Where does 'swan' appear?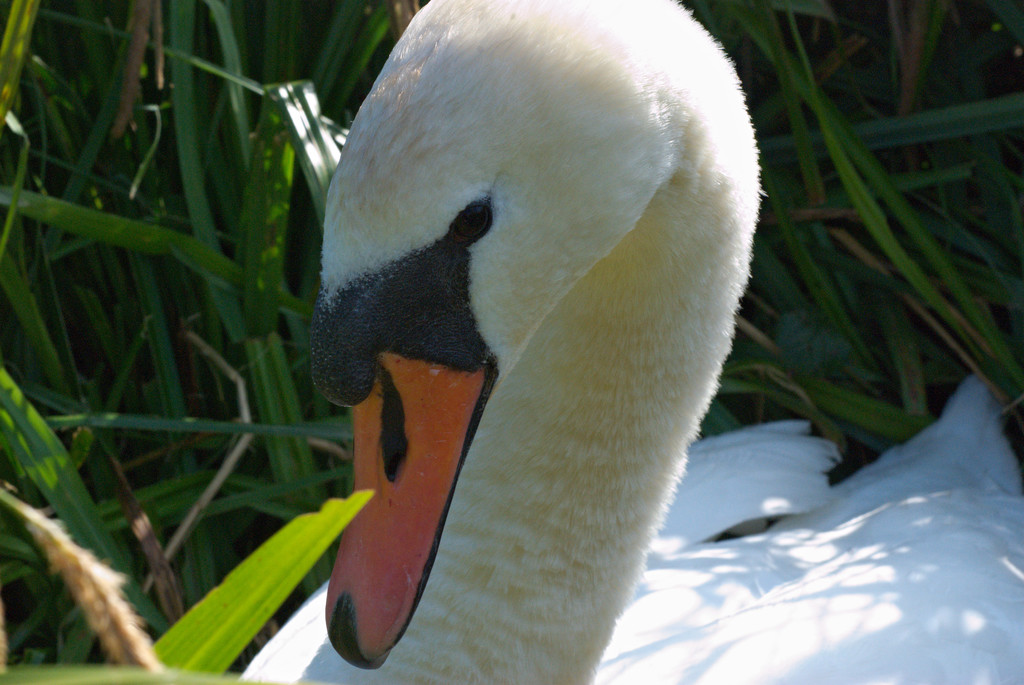
Appears at [left=238, top=0, right=1023, bottom=684].
